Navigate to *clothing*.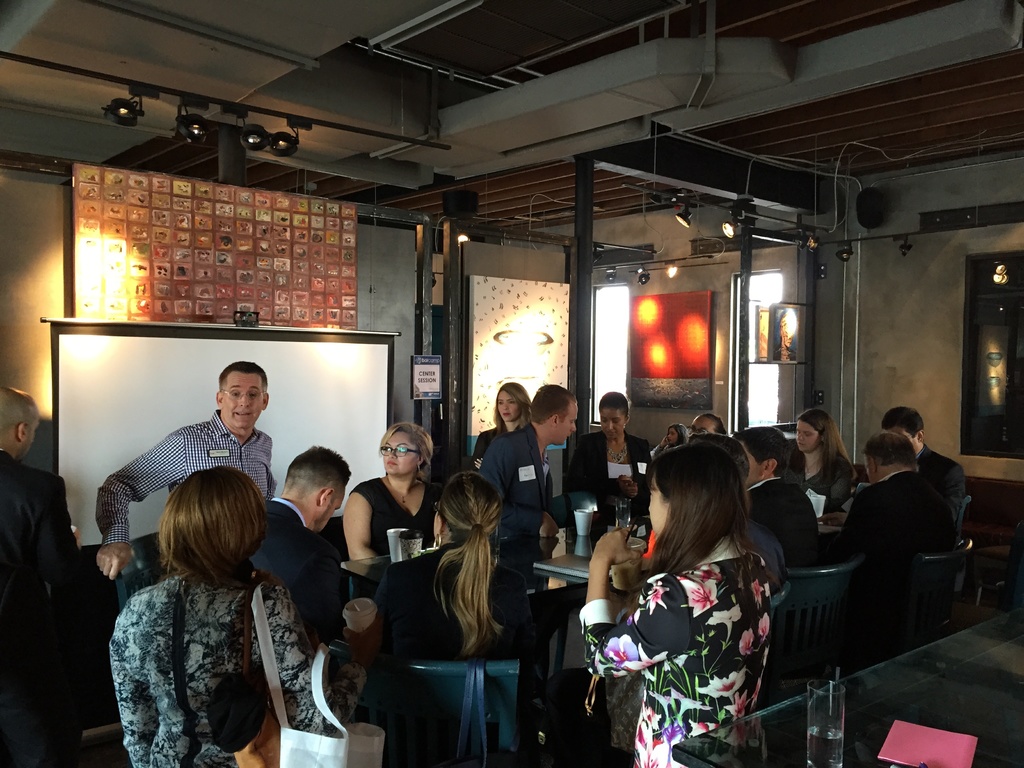
Navigation target: bbox=[356, 473, 432, 593].
